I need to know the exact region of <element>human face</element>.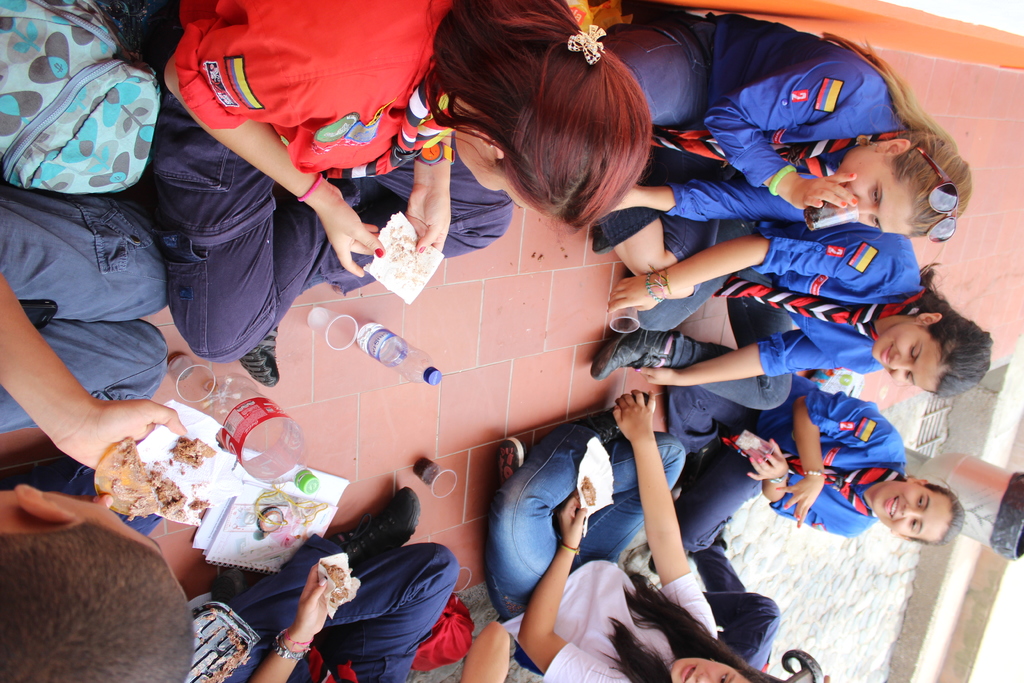
Region: [left=460, top=162, right=535, bottom=210].
